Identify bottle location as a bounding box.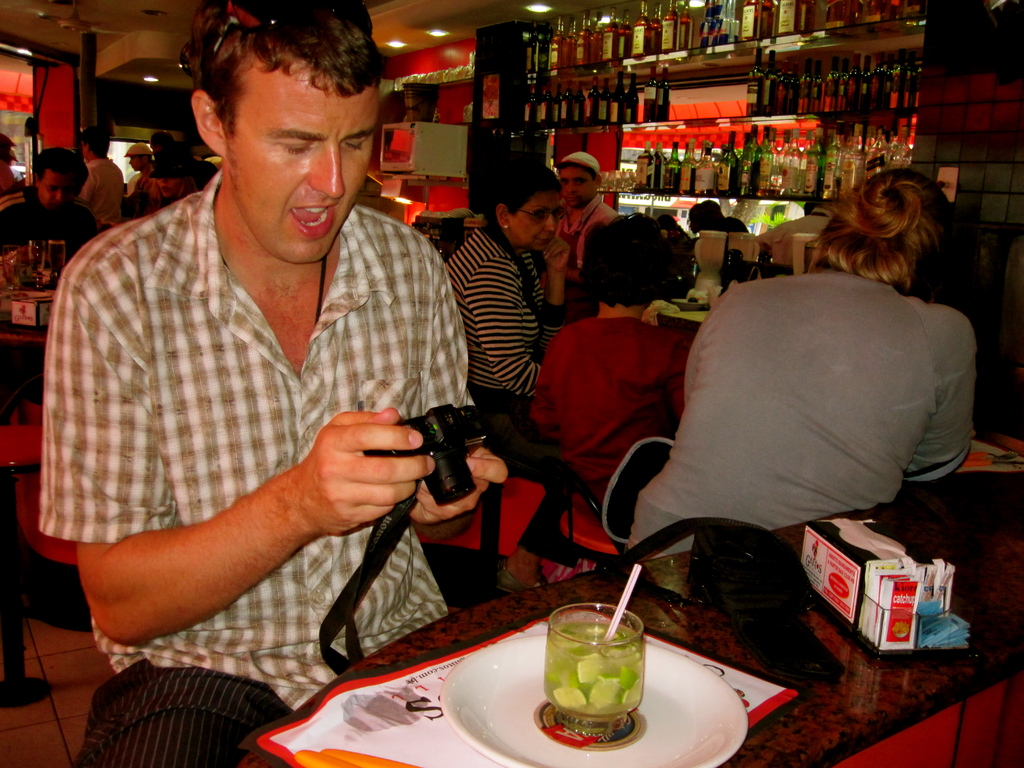
(757, 49, 781, 121).
